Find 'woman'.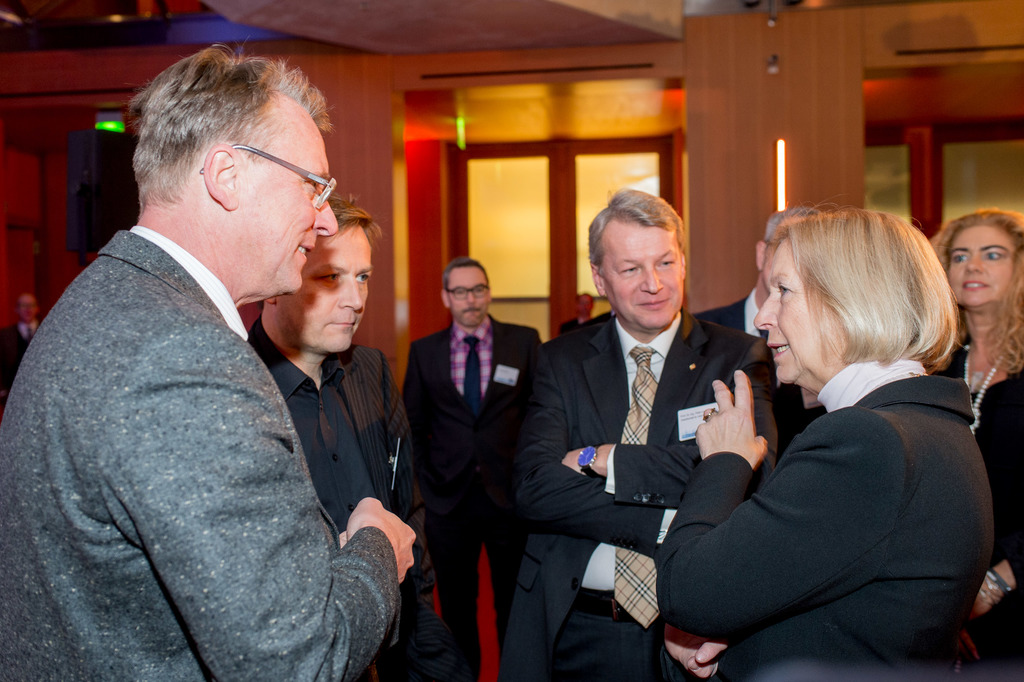
BBox(922, 200, 1023, 681).
